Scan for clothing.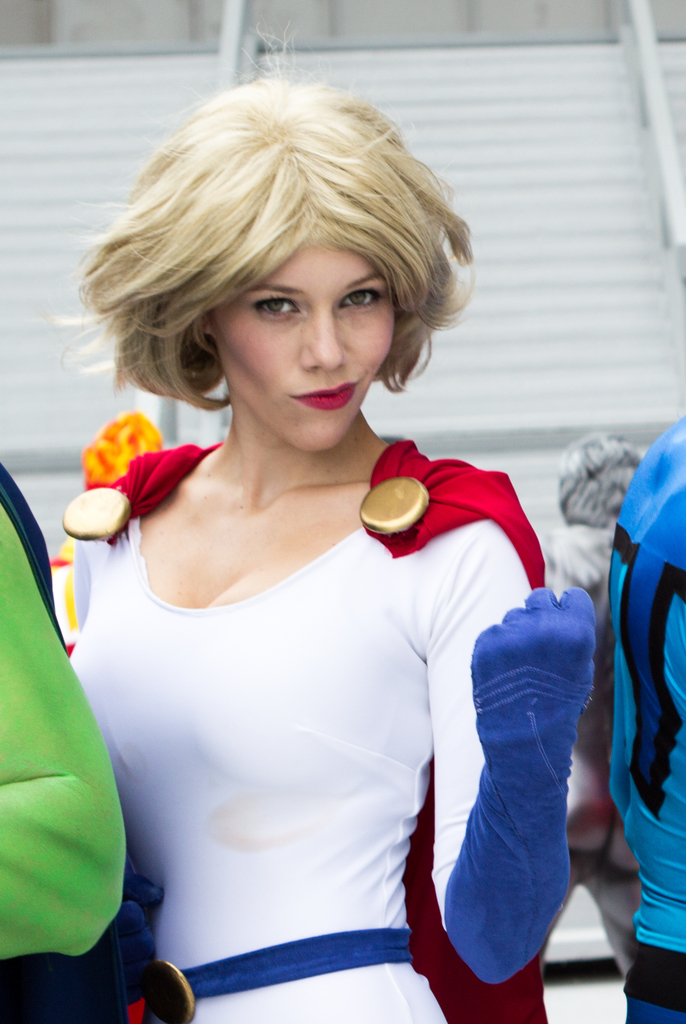
Scan result: (0, 468, 156, 1023).
